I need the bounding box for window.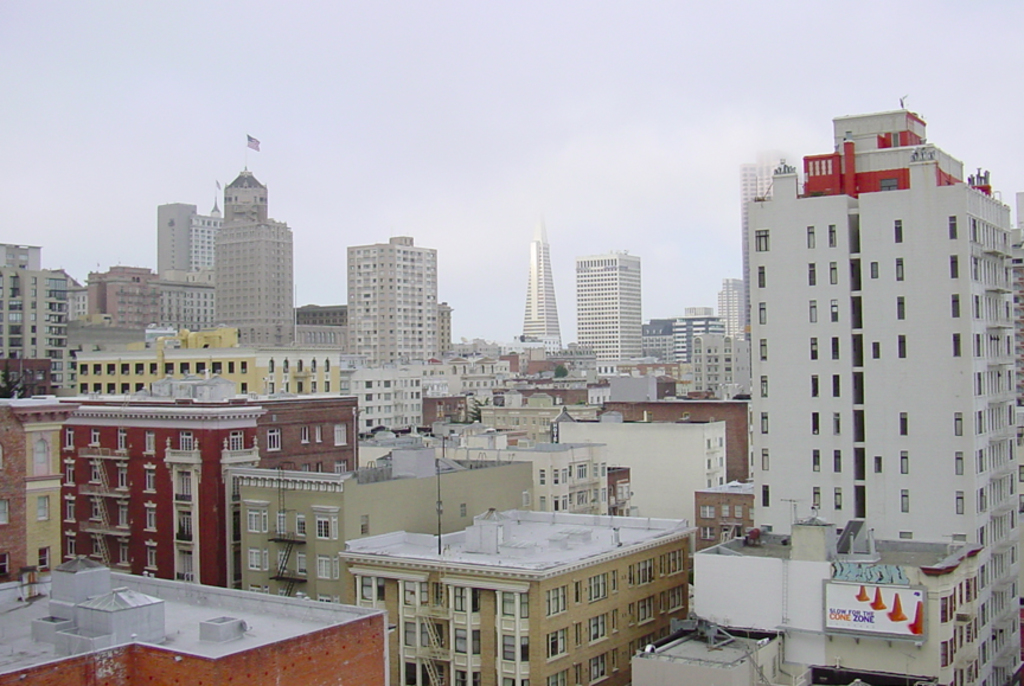
Here it is: <region>814, 451, 819, 470</region>.
